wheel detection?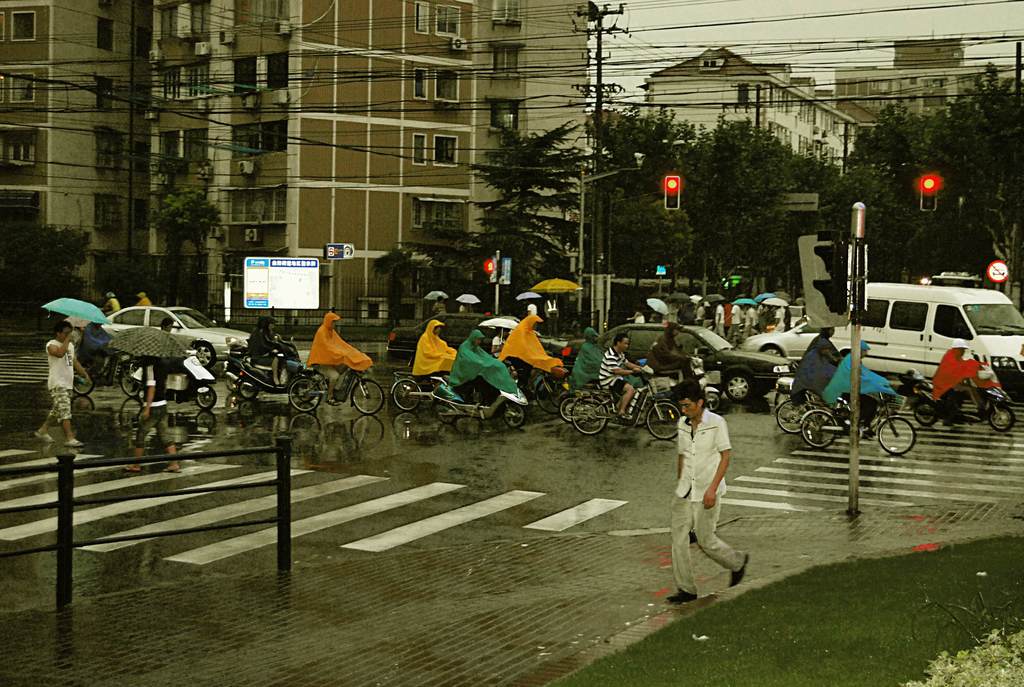
x1=237, y1=379, x2=260, y2=402
